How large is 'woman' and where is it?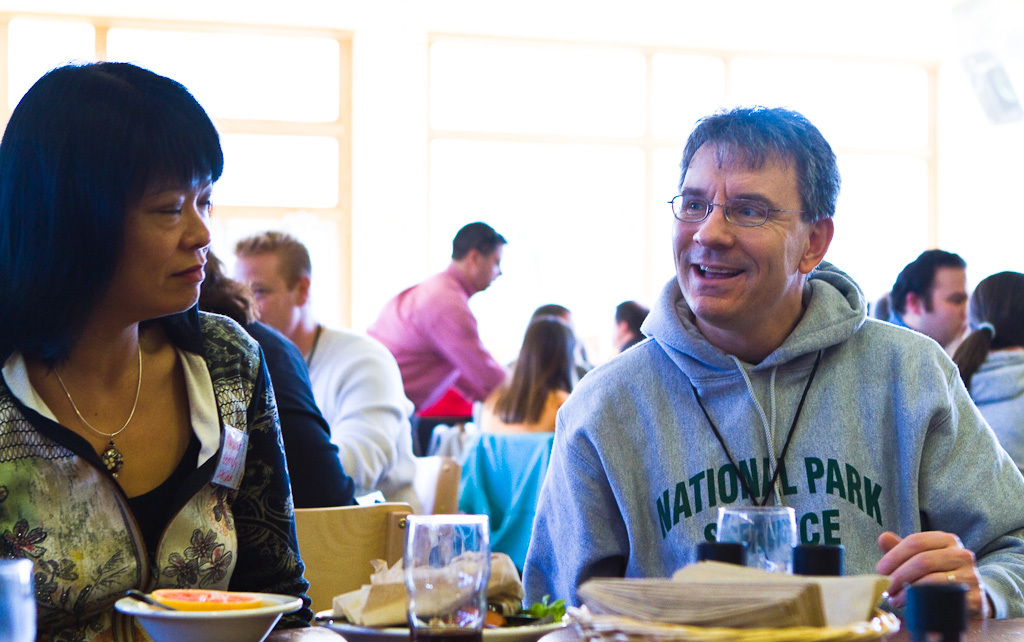
Bounding box: 948:263:1023:479.
